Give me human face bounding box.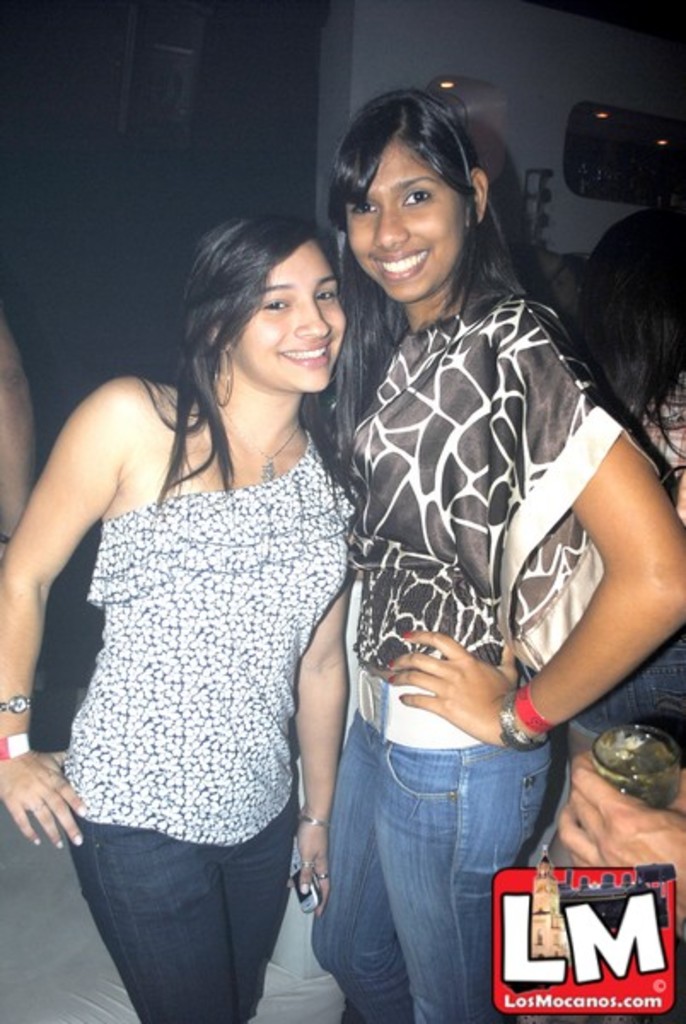
[left=338, top=138, right=469, bottom=300].
